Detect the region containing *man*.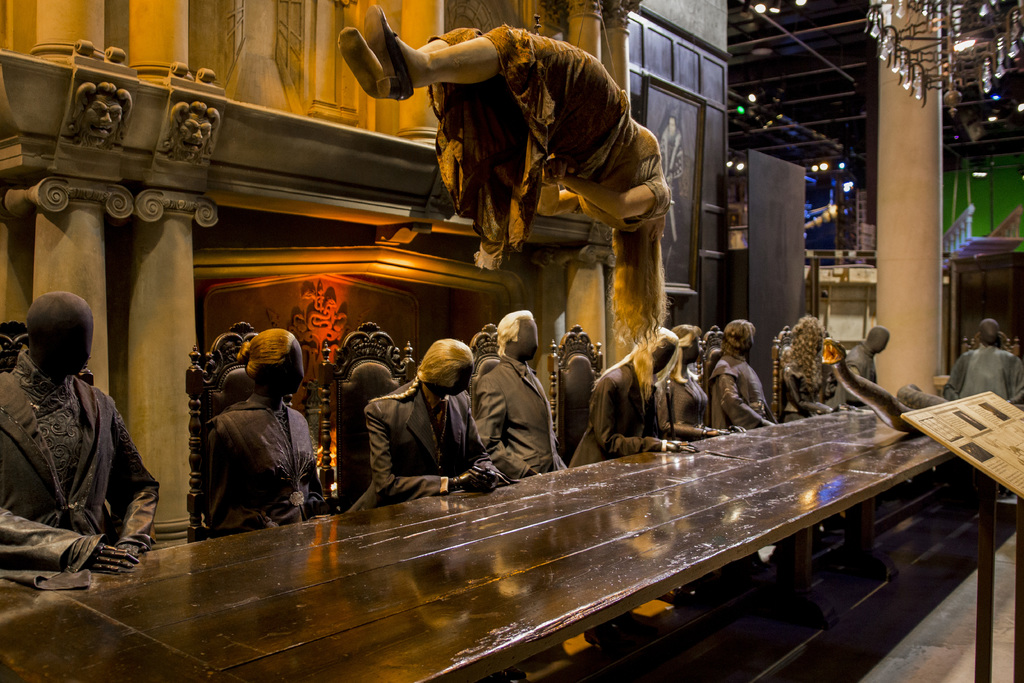
rect(937, 322, 1023, 400).
